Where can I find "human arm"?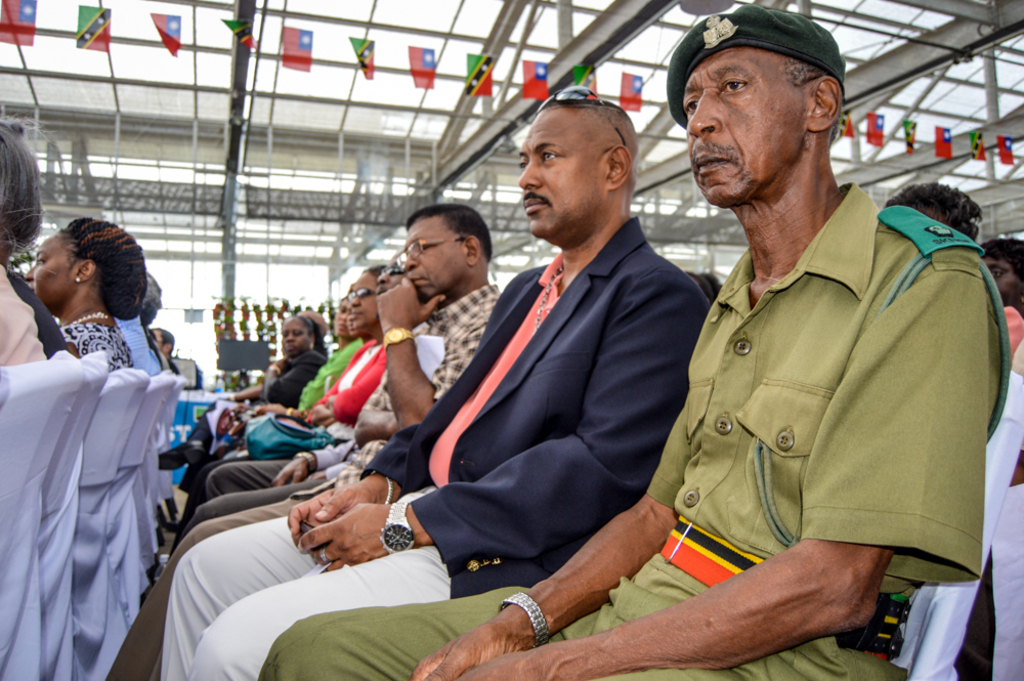
You can find it at rect(298, 343, 355, 422).
